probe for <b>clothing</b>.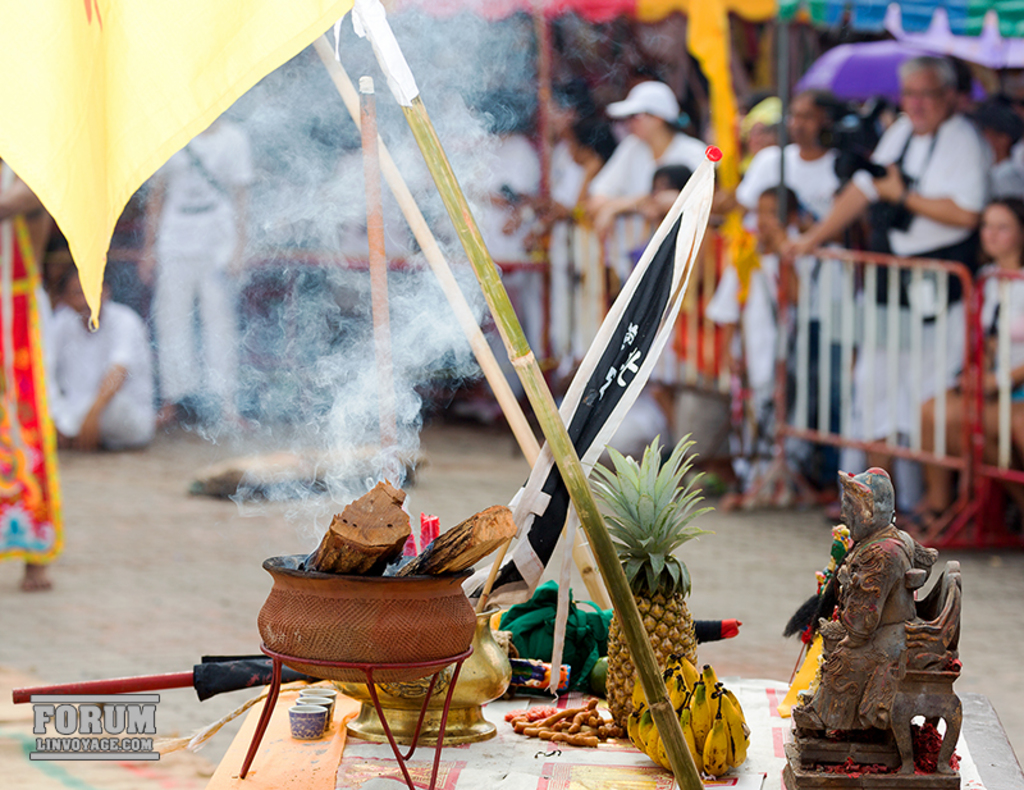
Probe result: (142,117,261,435).
